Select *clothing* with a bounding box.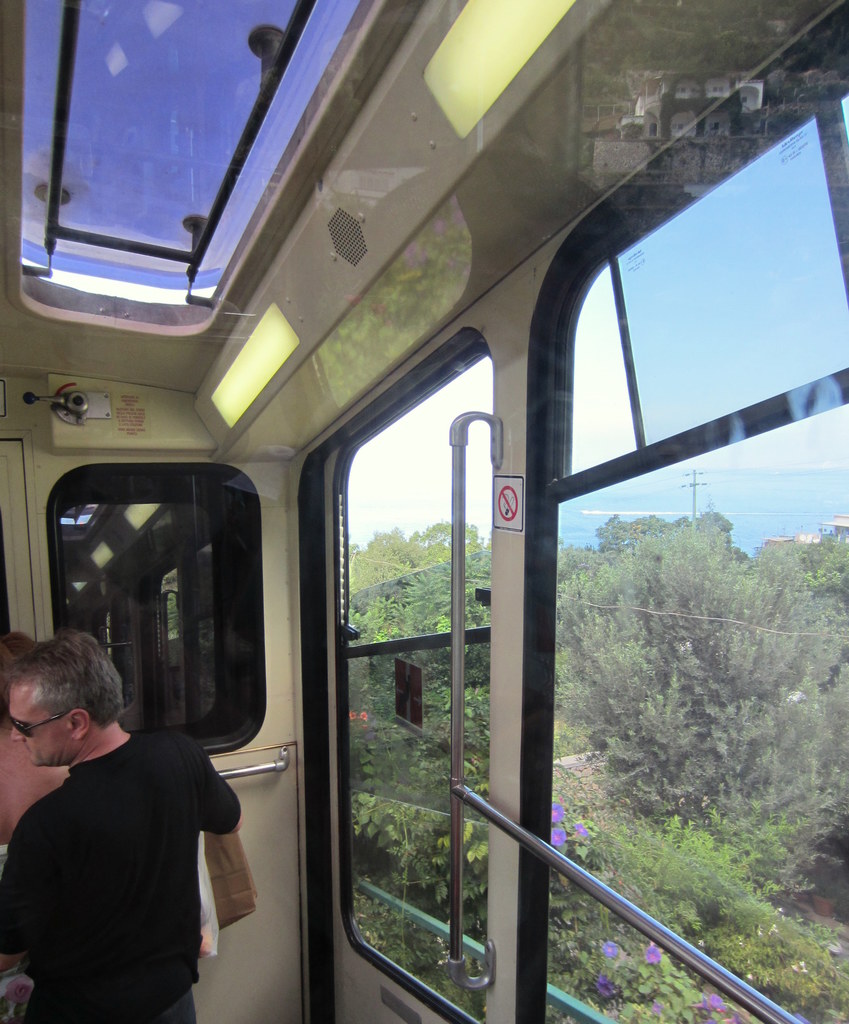
locate(0, 724, 70, 847).
